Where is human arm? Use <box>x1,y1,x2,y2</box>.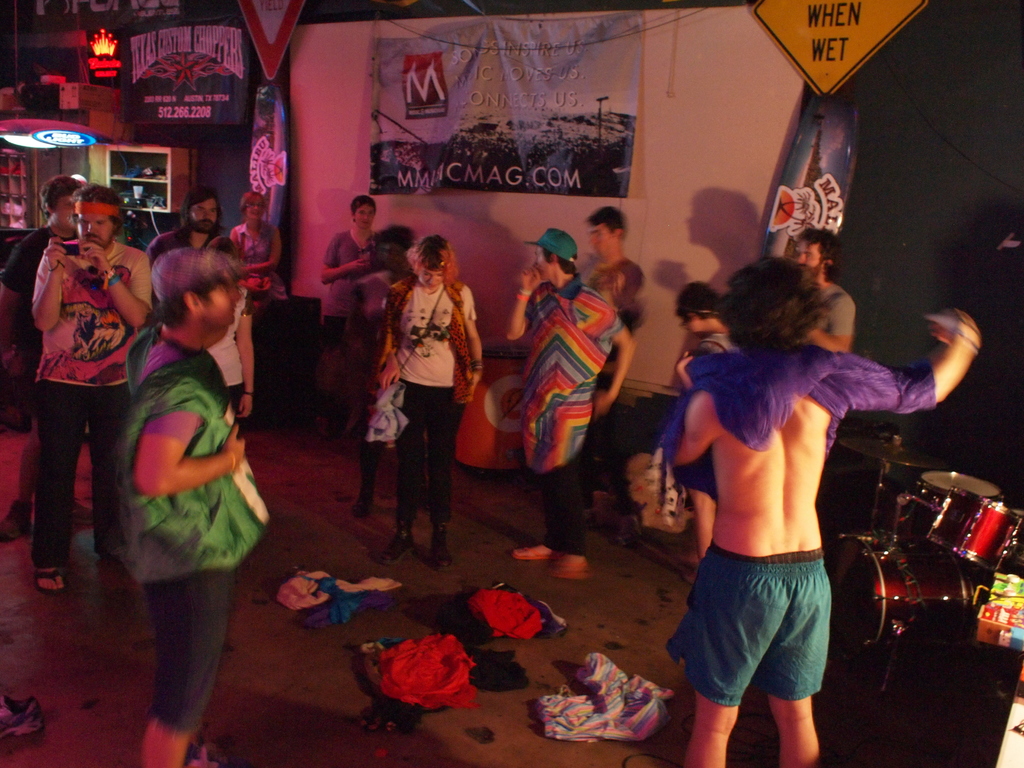
<box>131,385,255,493</box>.
